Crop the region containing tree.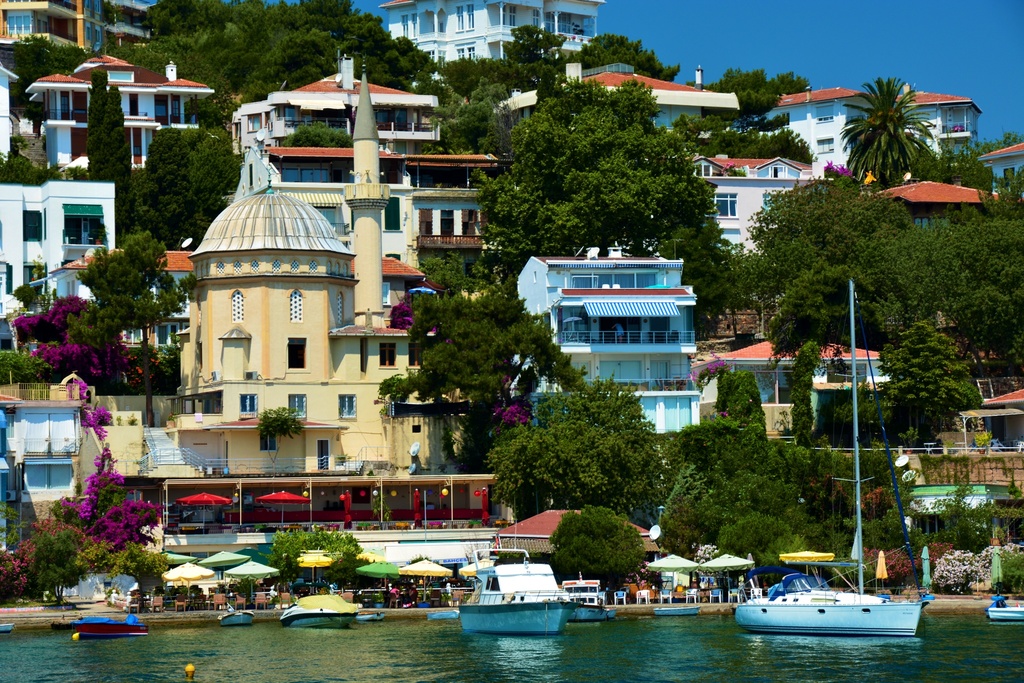
Crop region: region(98, 537, 168, 608).
